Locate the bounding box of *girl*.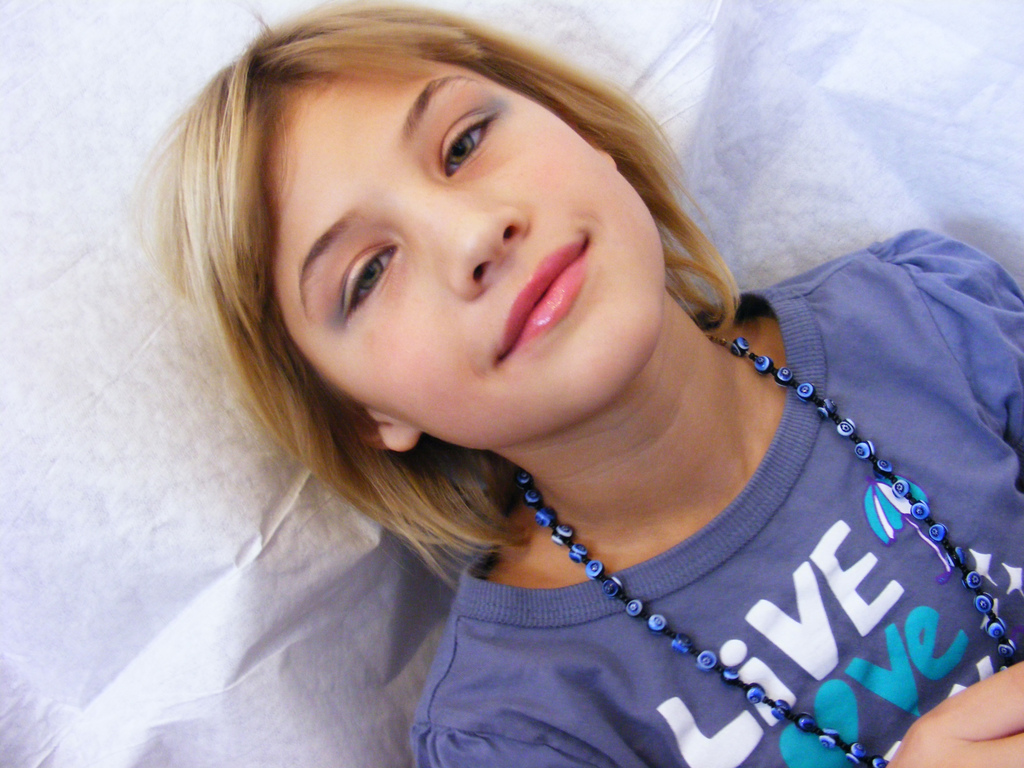
Bounding box: 132 0 1023 767.
